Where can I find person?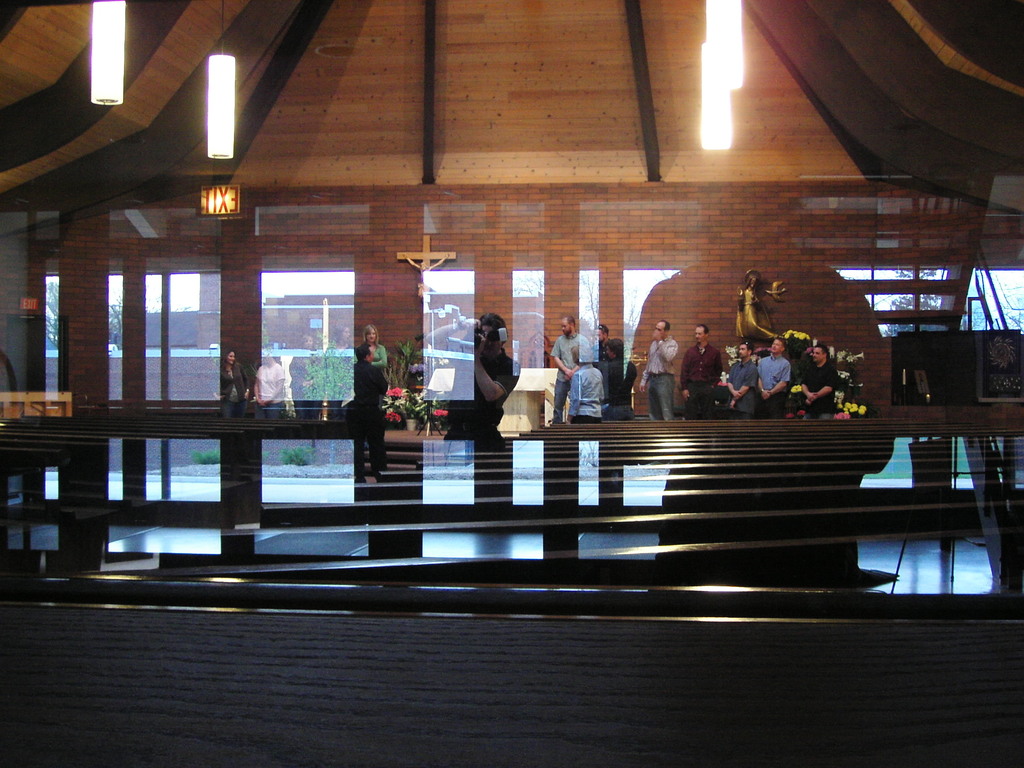
You can find it at [253,348,287,418].
